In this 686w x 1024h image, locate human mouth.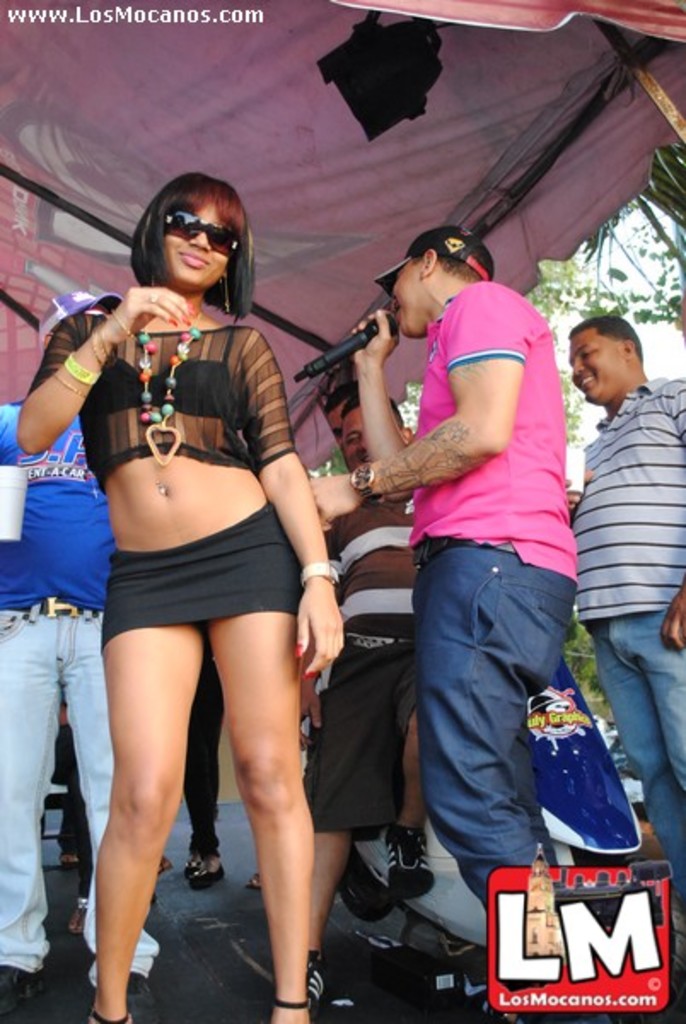
Bounding box: <bbox>577, 381, 594, 399</bbox>.
